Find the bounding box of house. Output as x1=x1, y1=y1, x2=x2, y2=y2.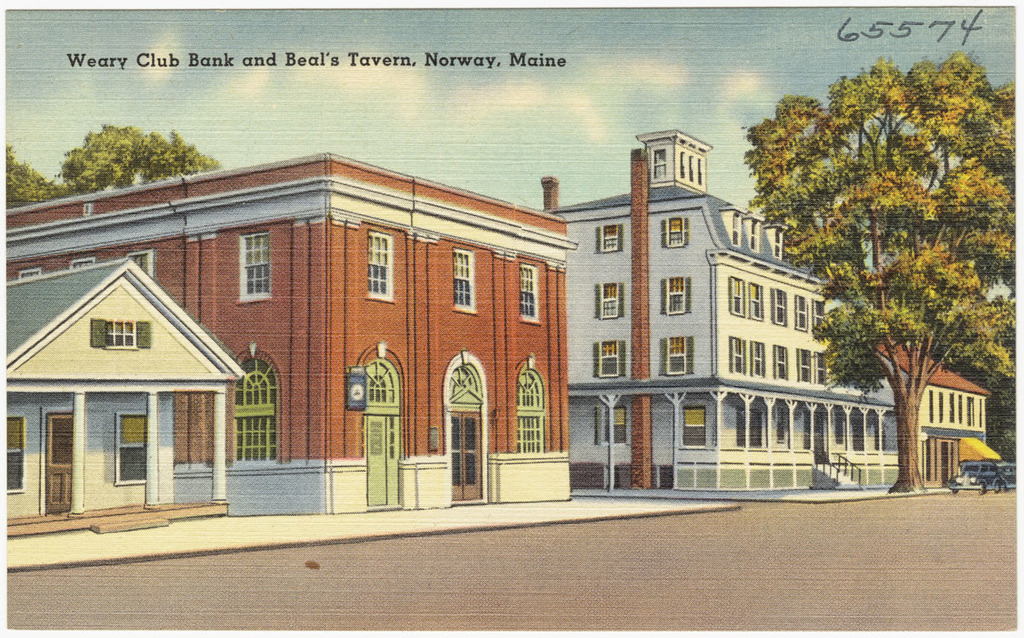
x1=530, y1=126, x2=904, y2=499.
